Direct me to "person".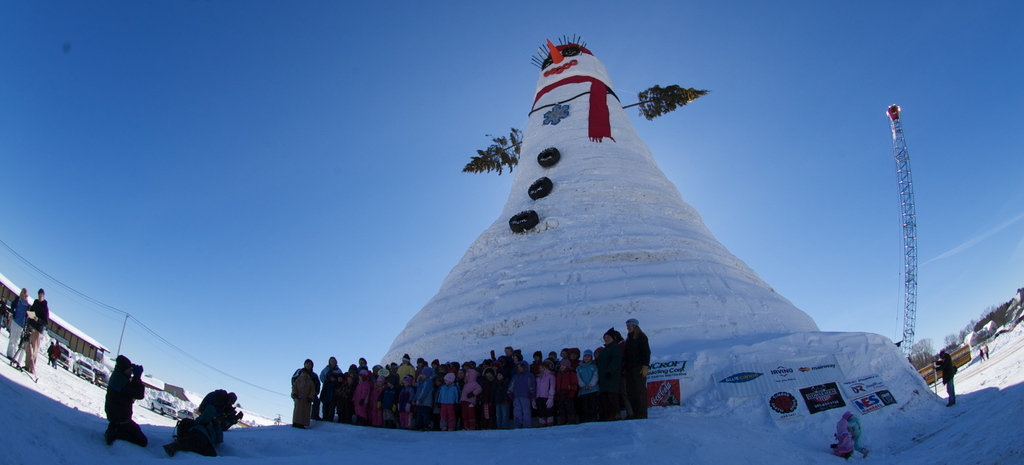
Direction: box=[163, 389, 244, 459].
